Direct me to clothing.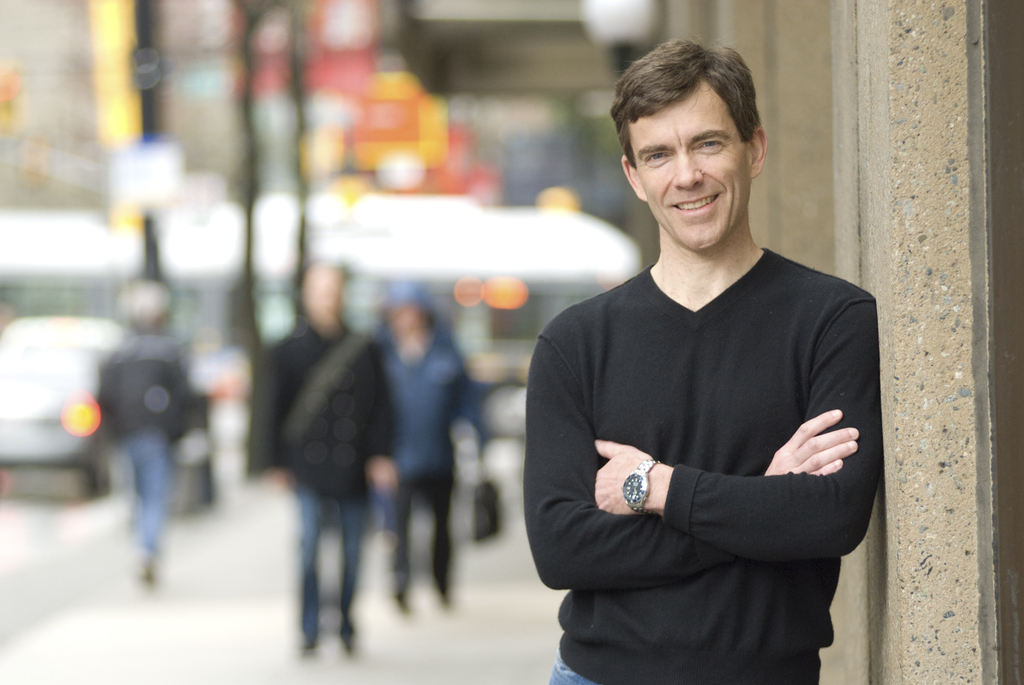
Direction: pyautogui.locateOnScreen(524, 248, 883, 684).
